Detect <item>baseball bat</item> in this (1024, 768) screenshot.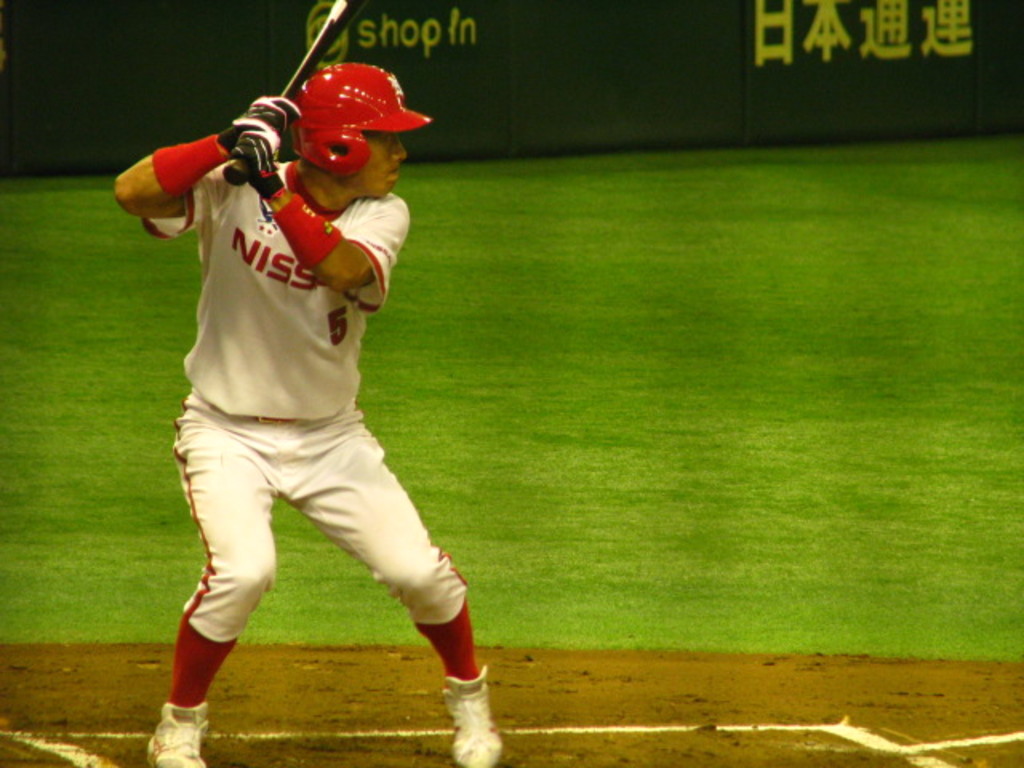
Detection: (224,0,362,190).
